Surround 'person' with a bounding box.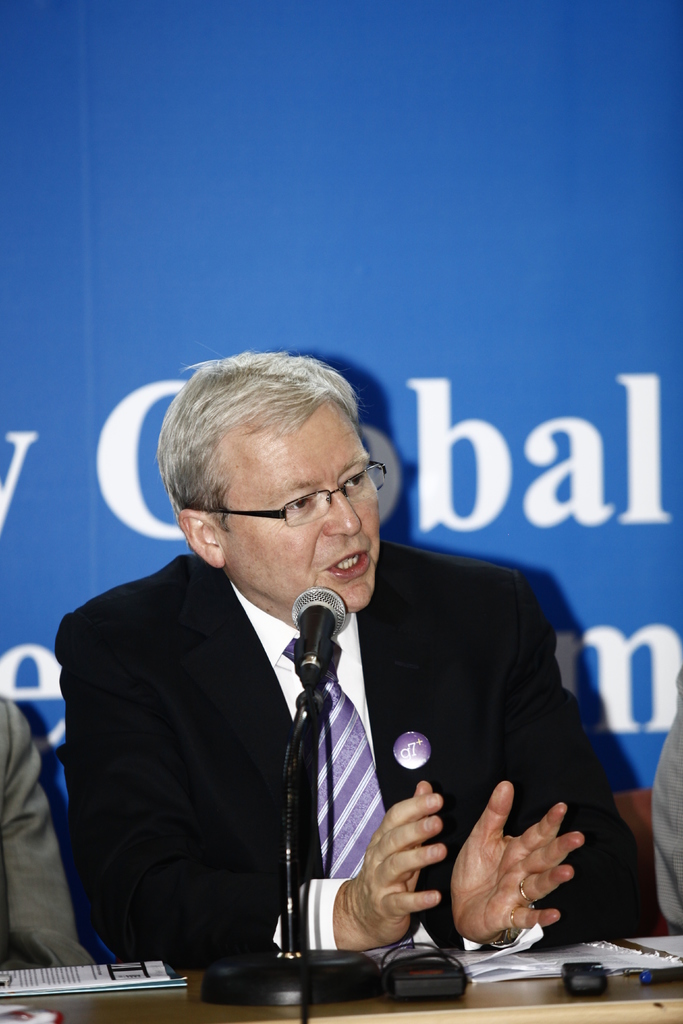
{"x1": 63, "y1": 371, "x2": 595, "y2": 1020}.
